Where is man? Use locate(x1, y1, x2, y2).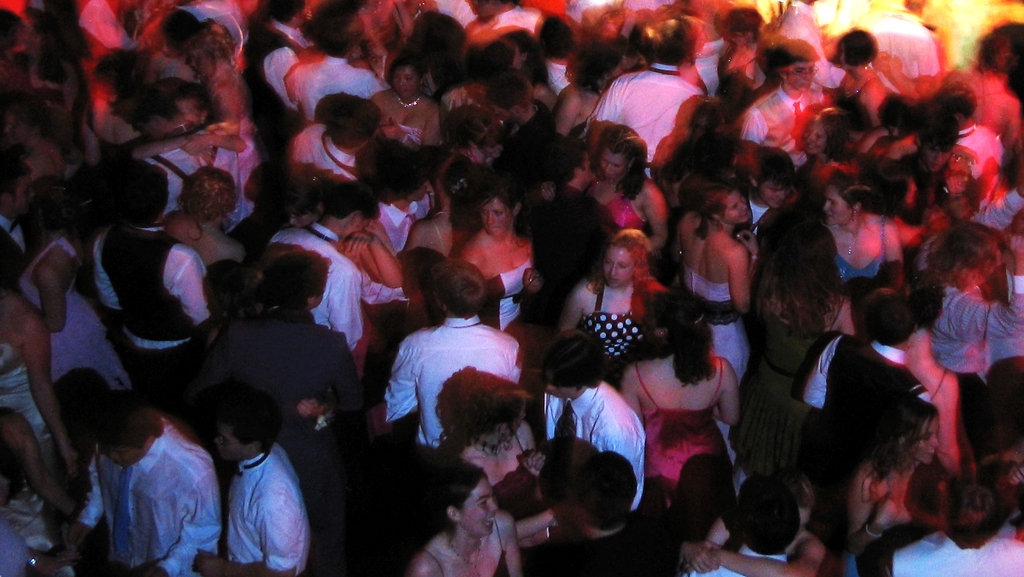
locate(0, 154, 45, 297).
